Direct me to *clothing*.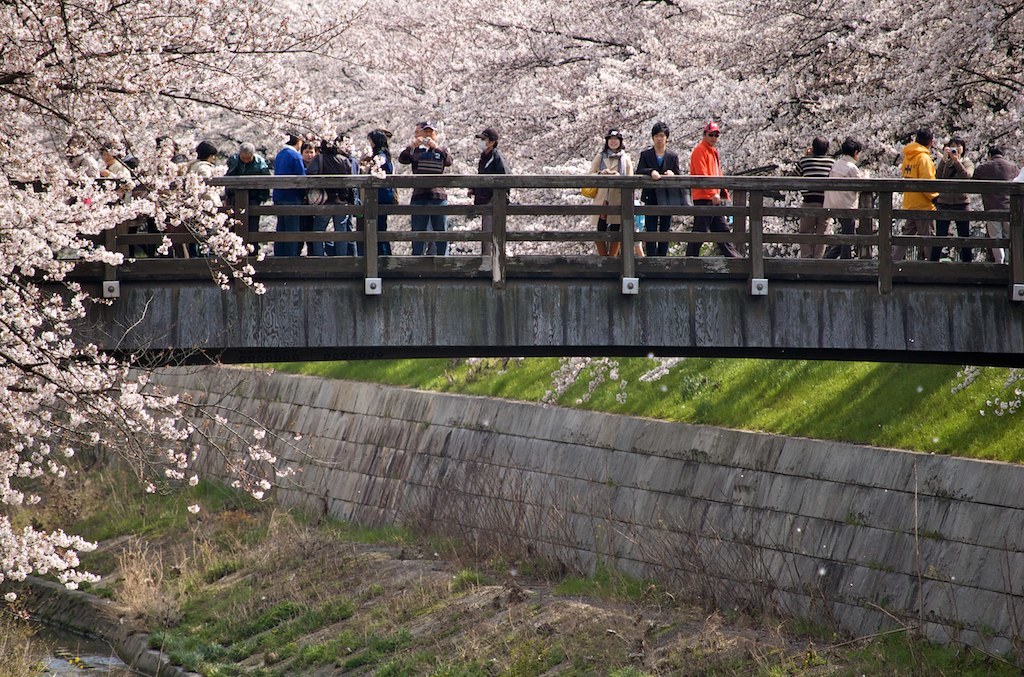
Direction: [left=790, top=150, right=834, bottom=260].
